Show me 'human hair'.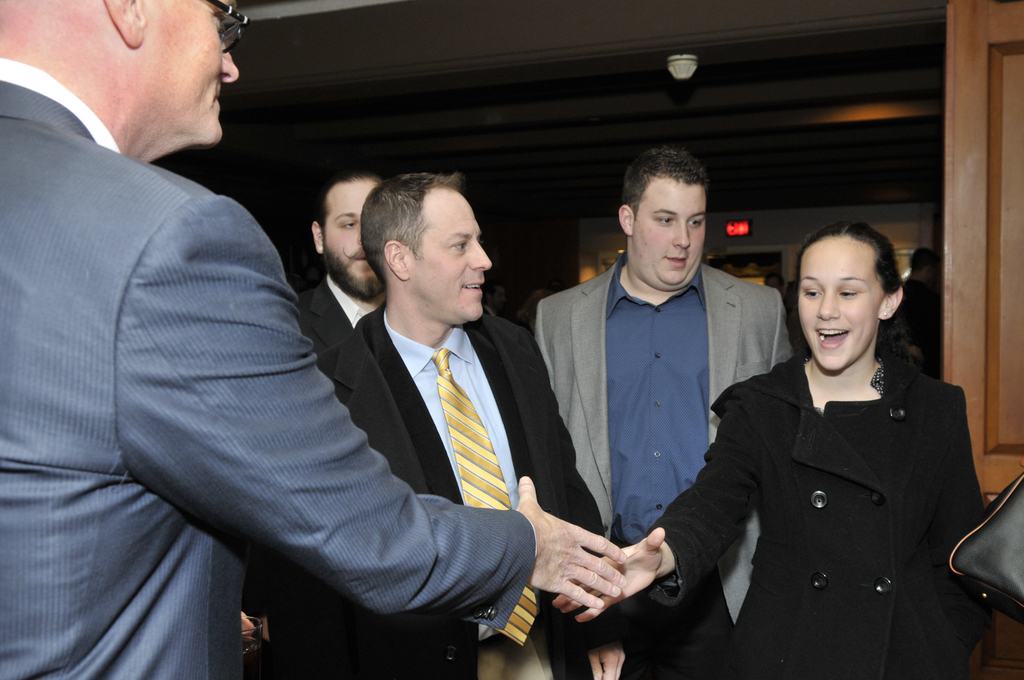
'human hair' is here: [314,168,383,244].
